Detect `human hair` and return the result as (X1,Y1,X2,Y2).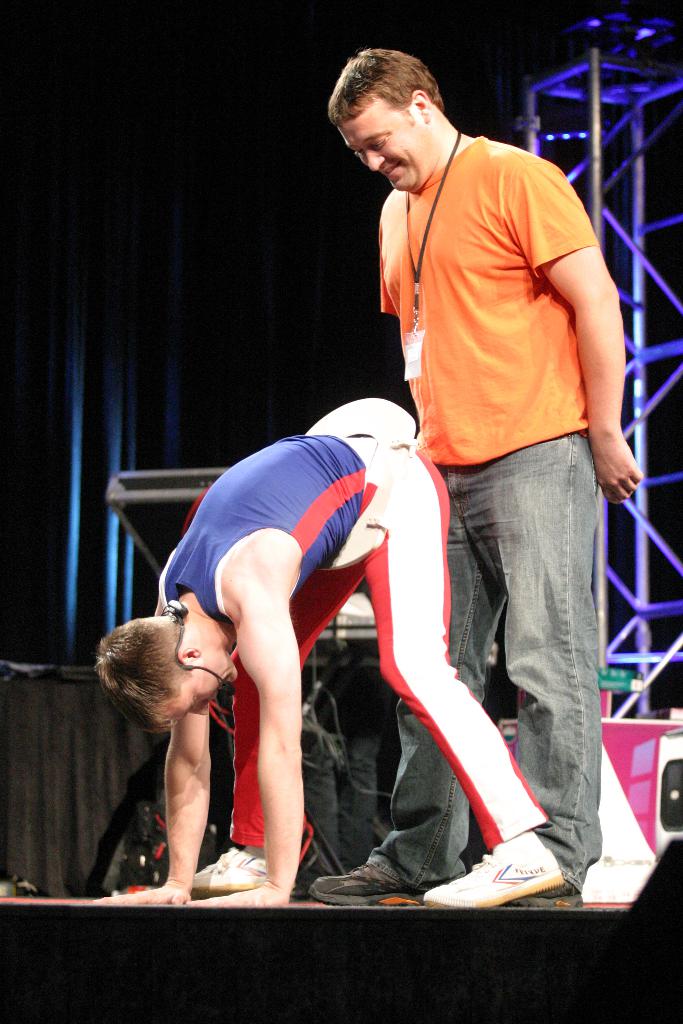
(324,47,445,129).
